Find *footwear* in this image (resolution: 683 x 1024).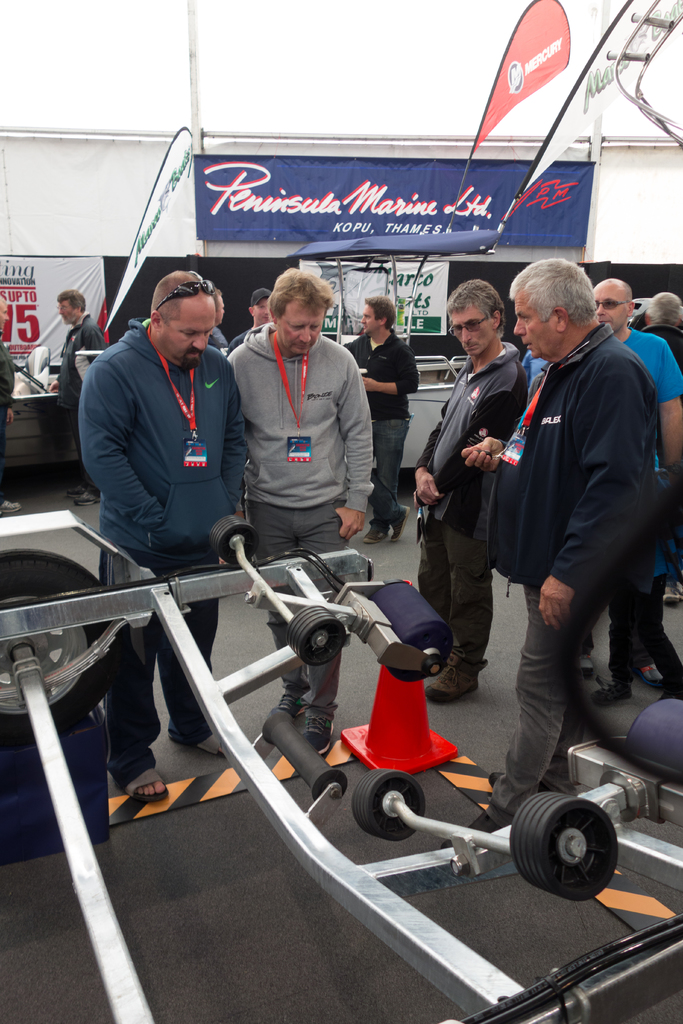
crop(425, 638, 482, 701).
